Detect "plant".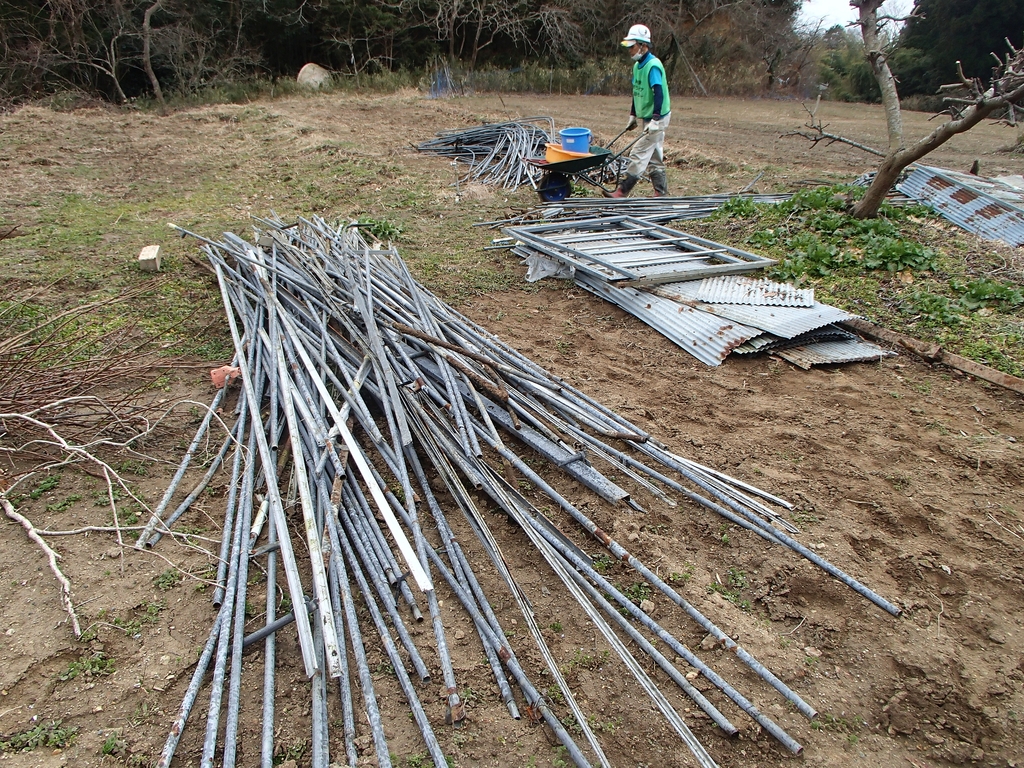
Detected at x1=262 y1=70 x2=303 y2=95.
